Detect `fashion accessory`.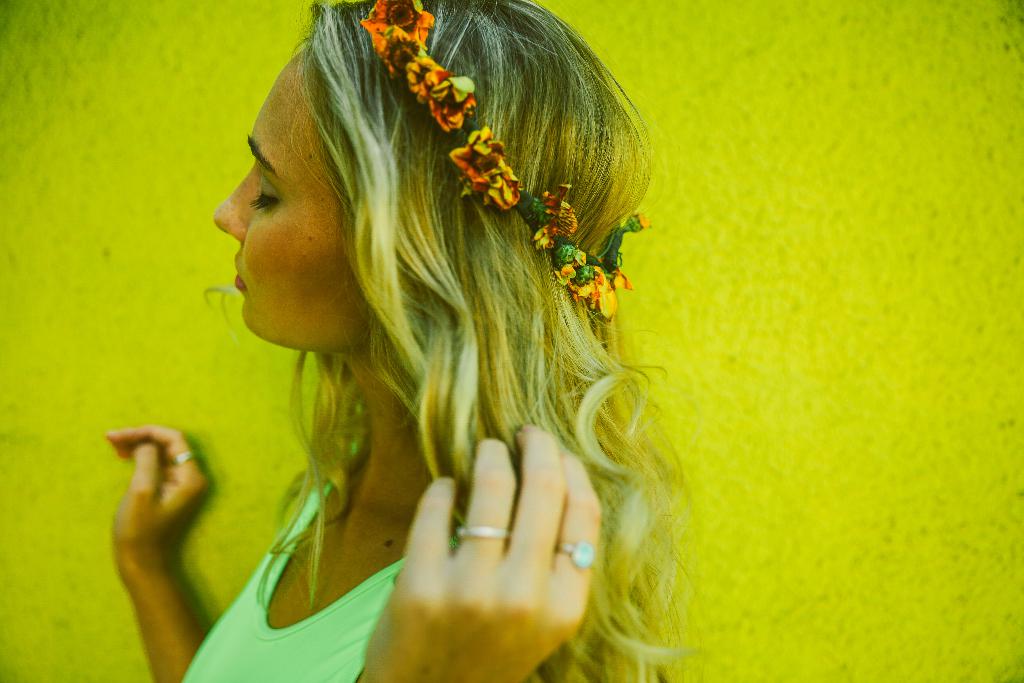
Detected at [451, 526, 508, 541].
